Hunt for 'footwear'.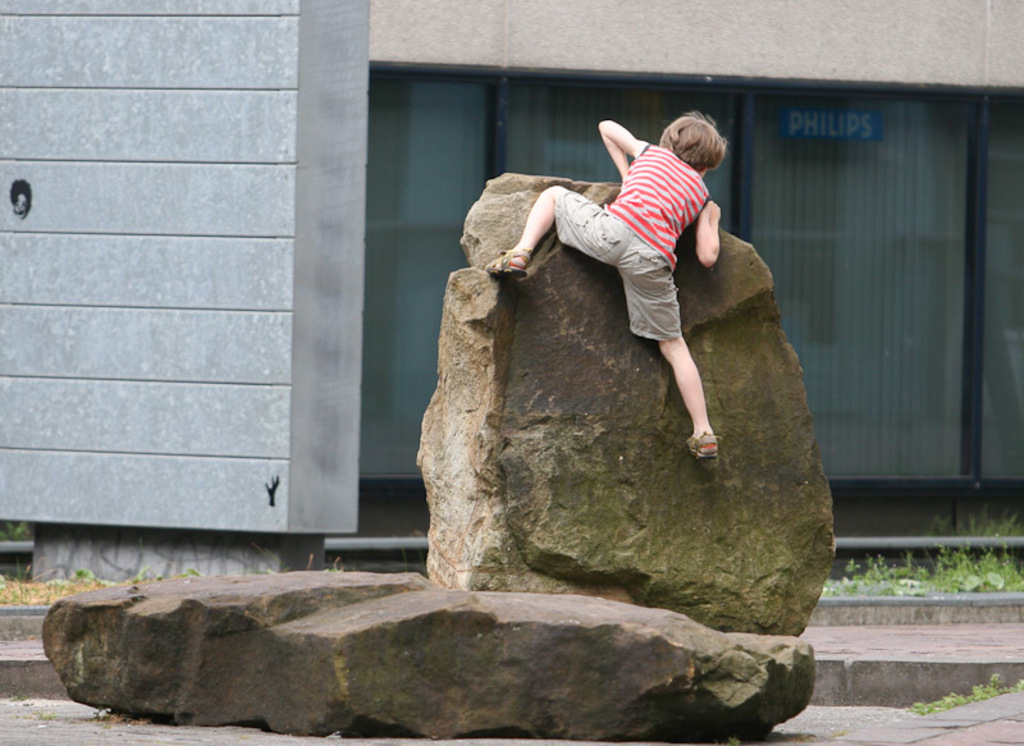
Hunted down at x1=480, y1=248, x2=532, y2=283.
